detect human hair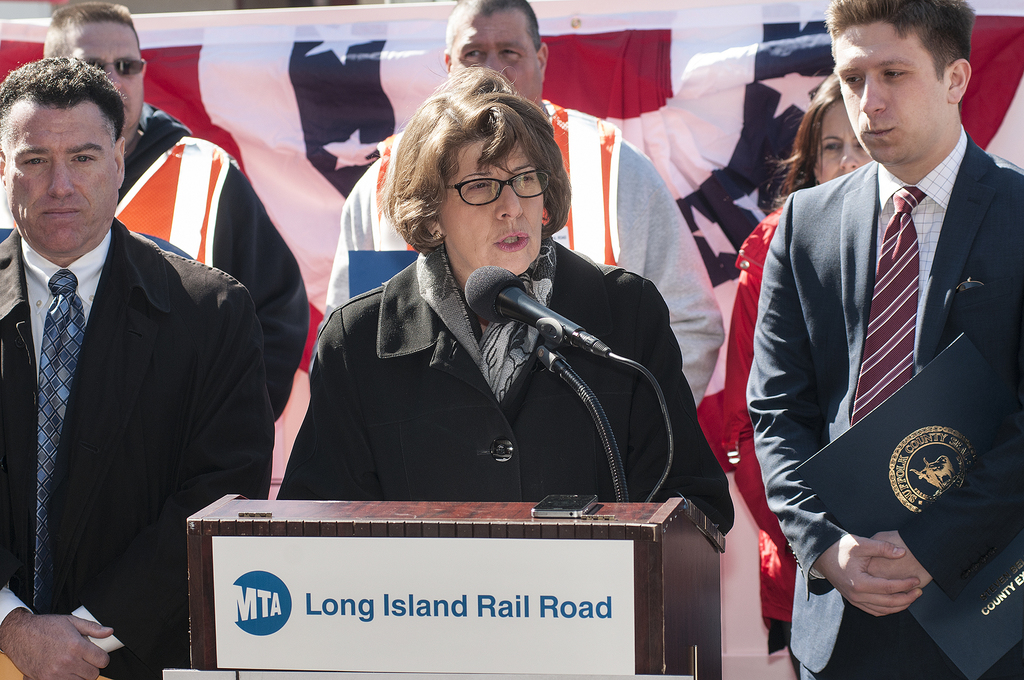
49/2/141/47
